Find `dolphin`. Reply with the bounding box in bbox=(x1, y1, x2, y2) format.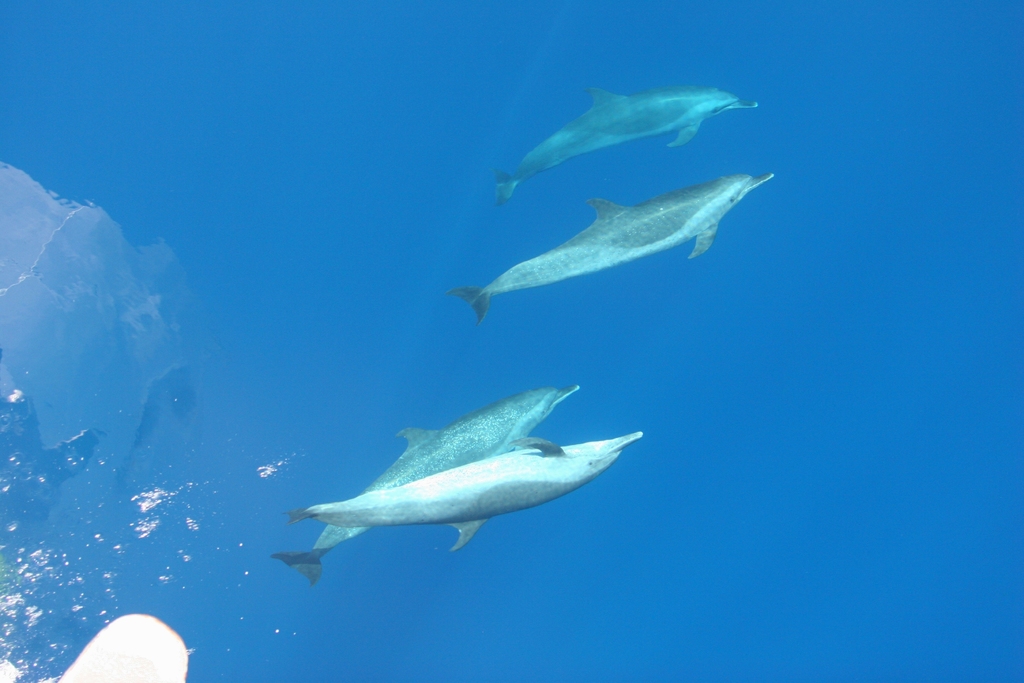
bbox=(492, 84, 762, 210).
